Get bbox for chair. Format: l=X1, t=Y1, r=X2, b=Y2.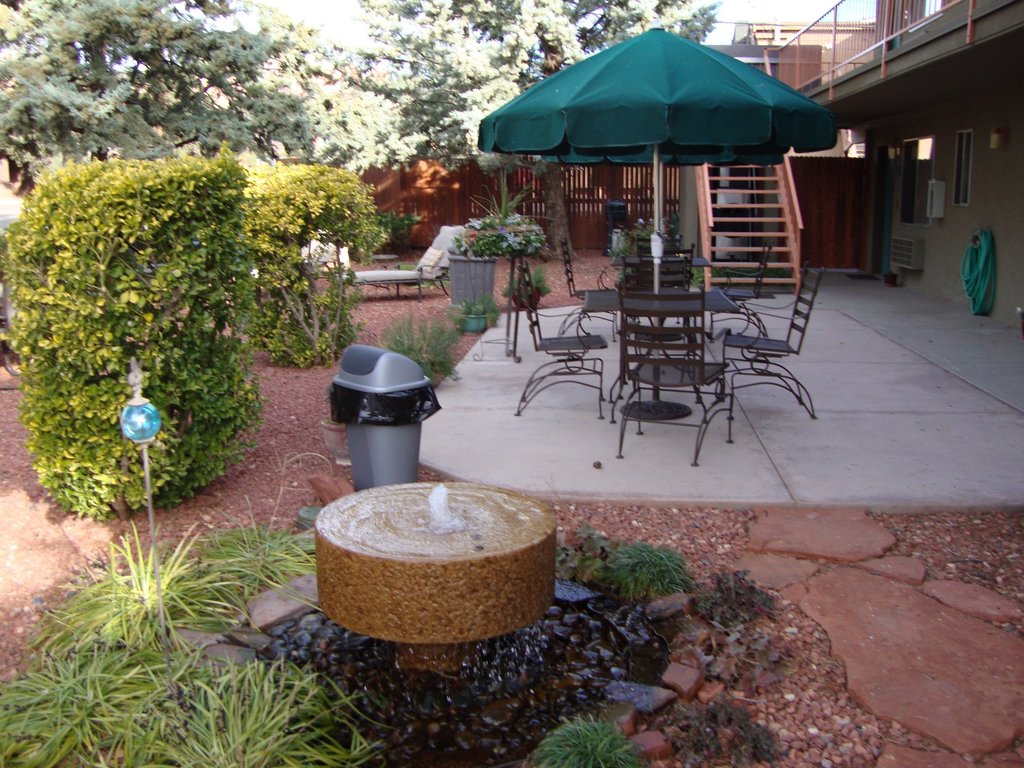
l=706, t=235, r=773, b=341.
